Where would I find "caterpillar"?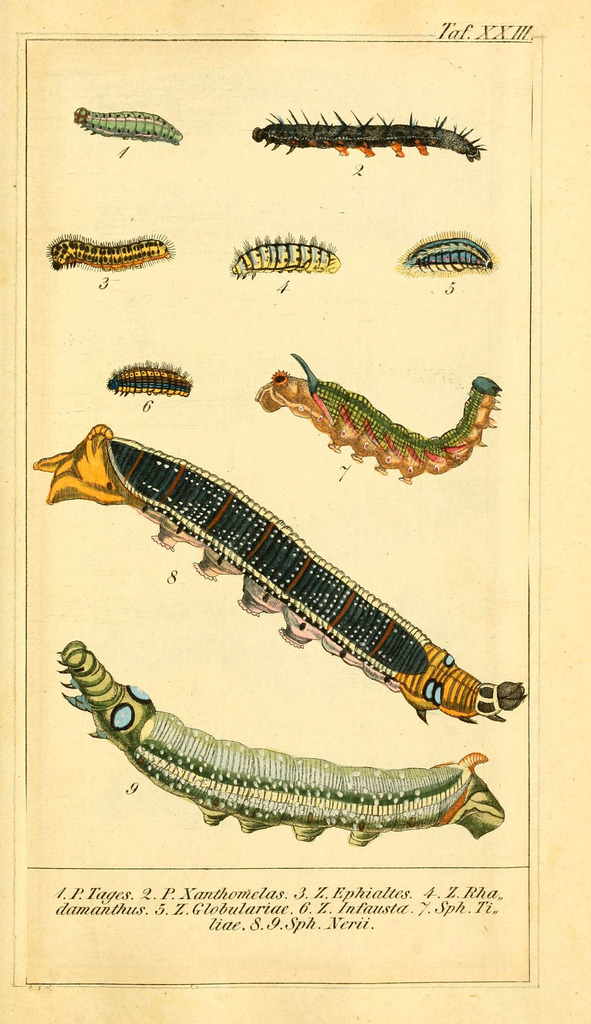
At 77 108 182 145.
